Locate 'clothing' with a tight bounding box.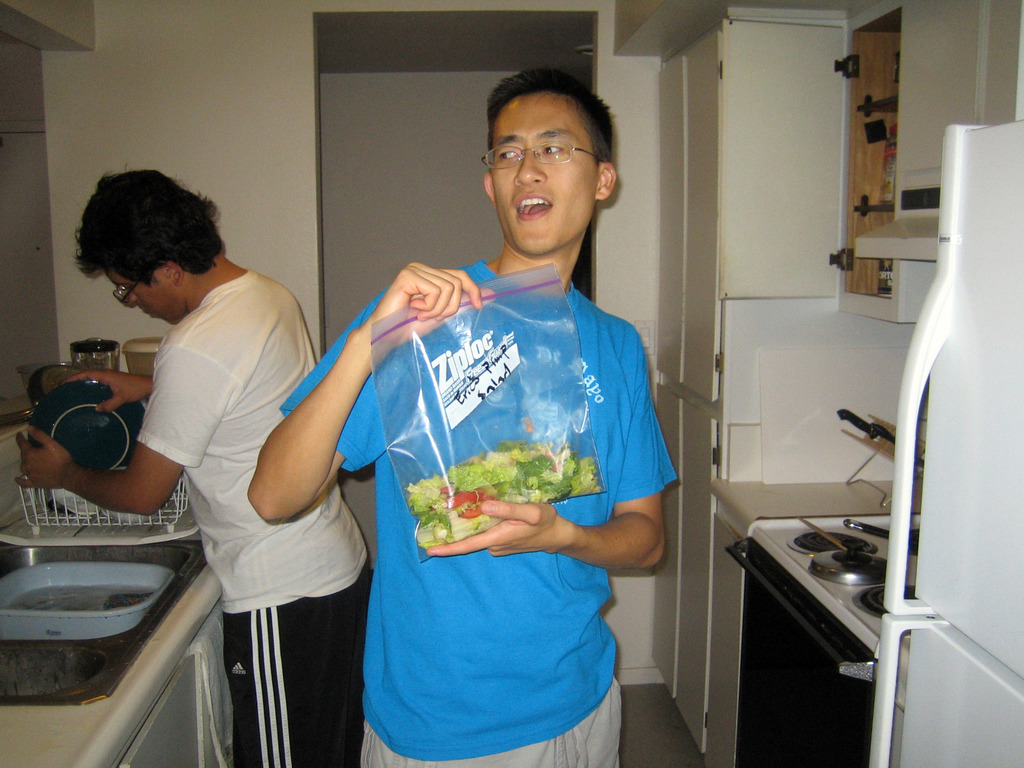
282,261,675,767.
